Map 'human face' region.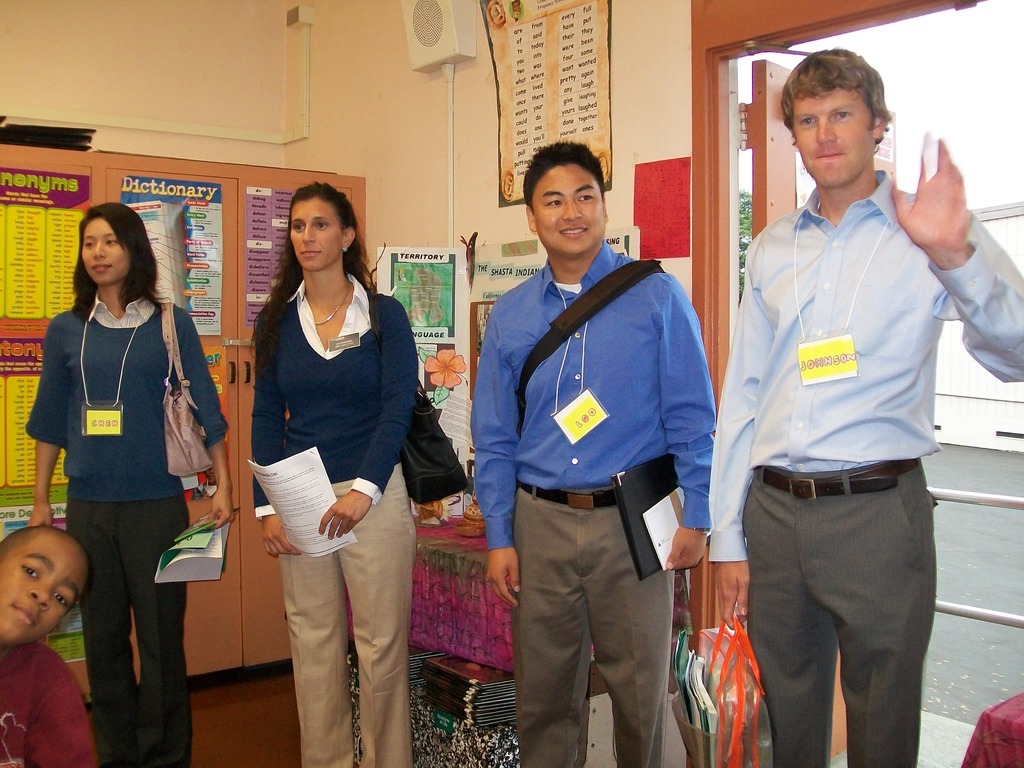
Mapped to bbox(79, 218, 130, 287).
